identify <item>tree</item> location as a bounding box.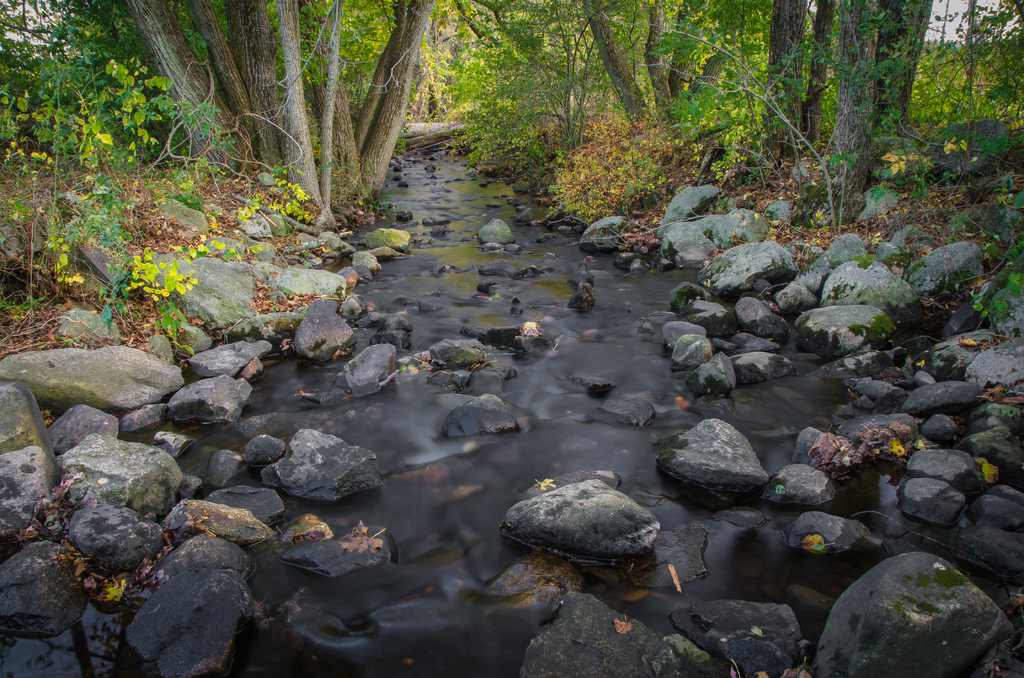
crop(559, 0, 665, 130).
